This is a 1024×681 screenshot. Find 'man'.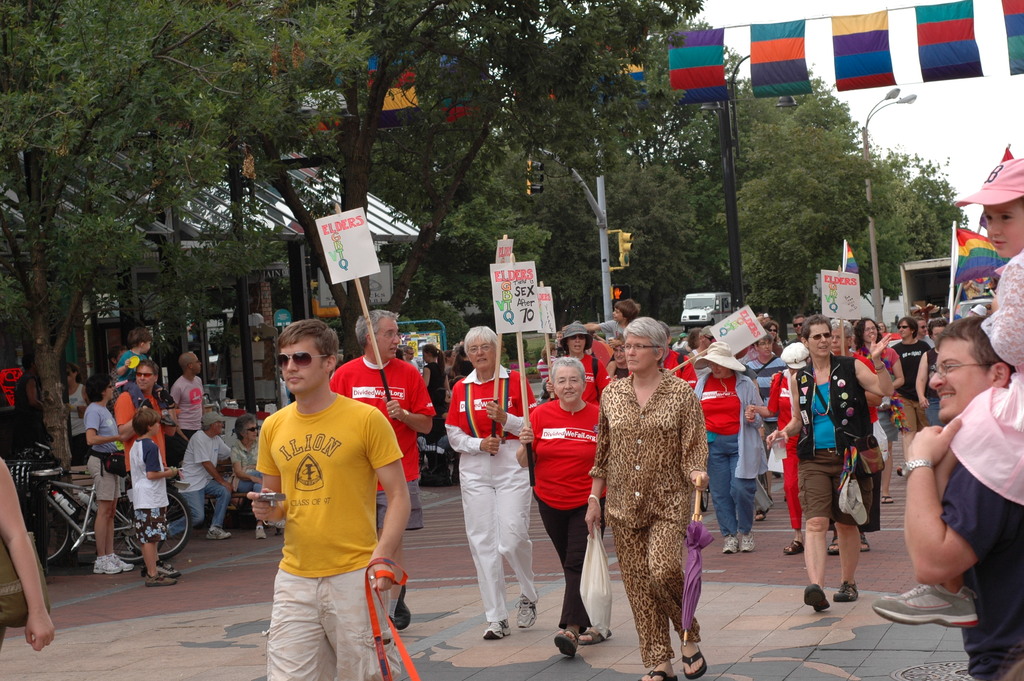
Bounding box: 326 308 435 648.
